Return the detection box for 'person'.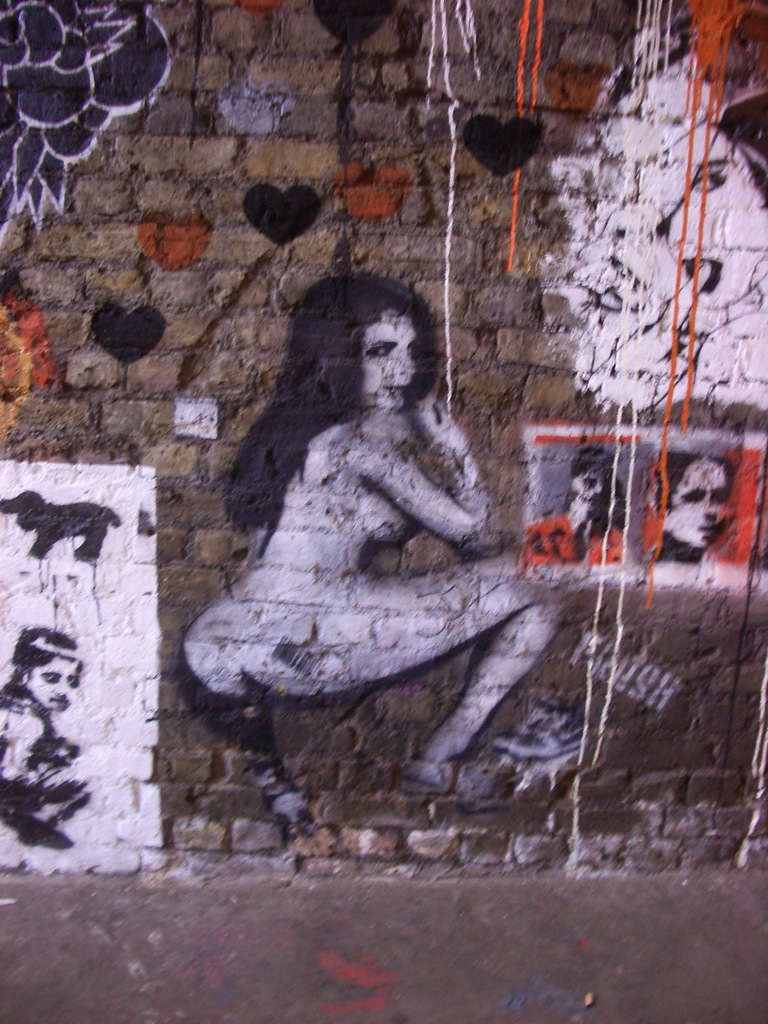
[left=572, top=16, right=767, bottom=401].
